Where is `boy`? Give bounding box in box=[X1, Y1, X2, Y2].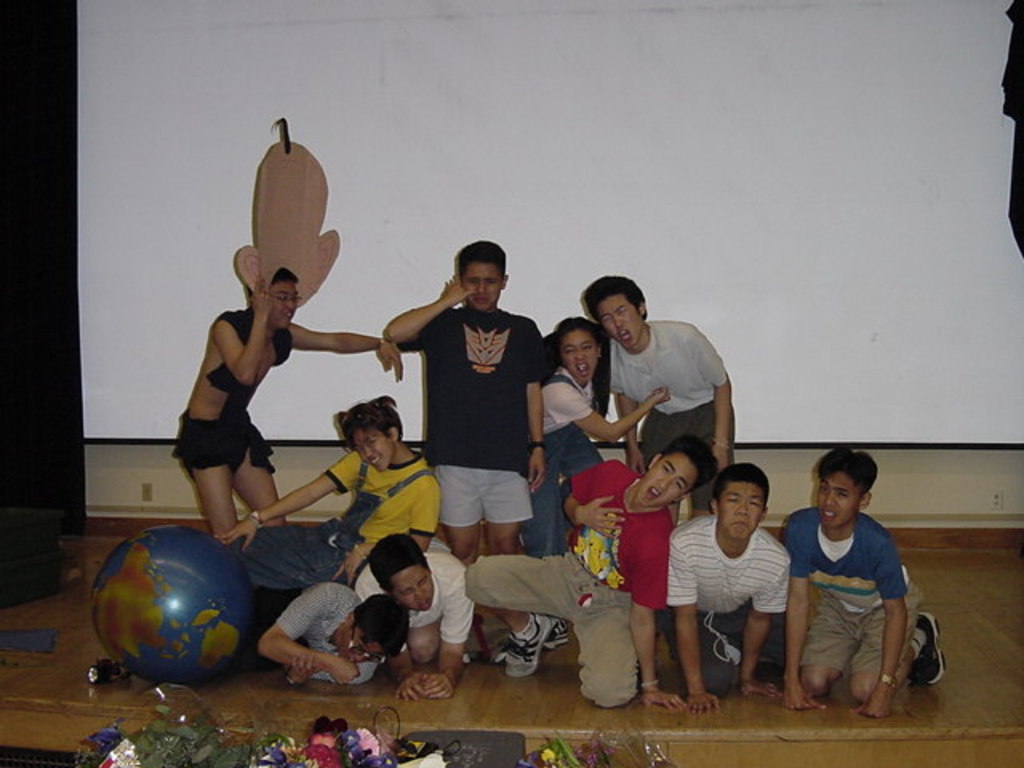
box=[165, 264, 410, 550].
